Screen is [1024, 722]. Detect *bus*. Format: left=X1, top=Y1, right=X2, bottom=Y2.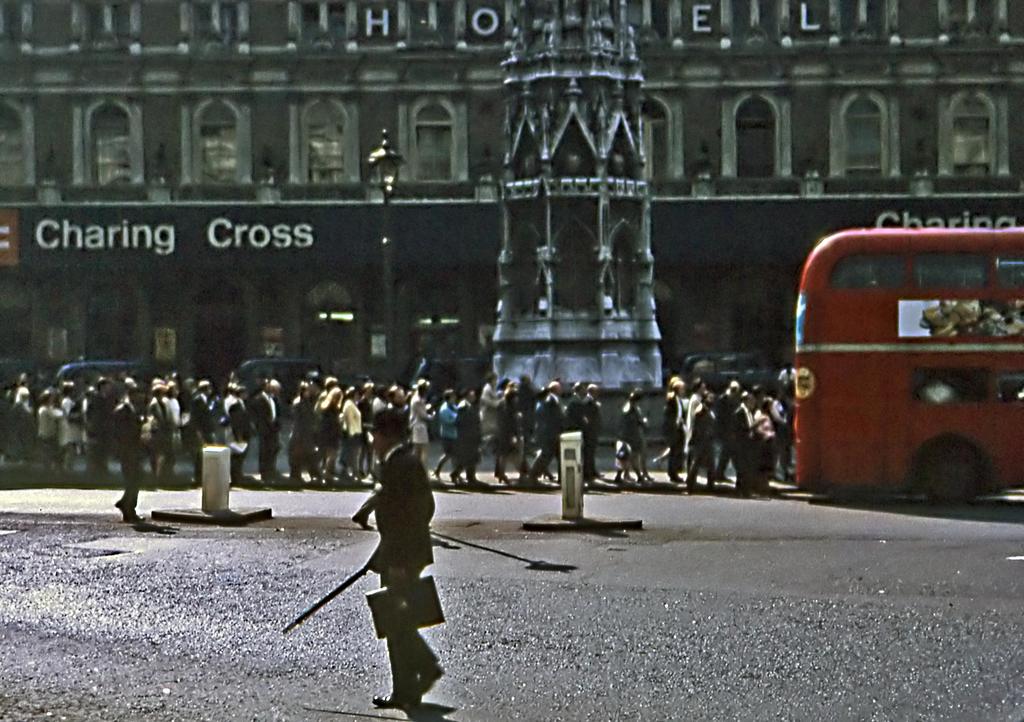
left=788, top=229, right=1023, bottom=508.
